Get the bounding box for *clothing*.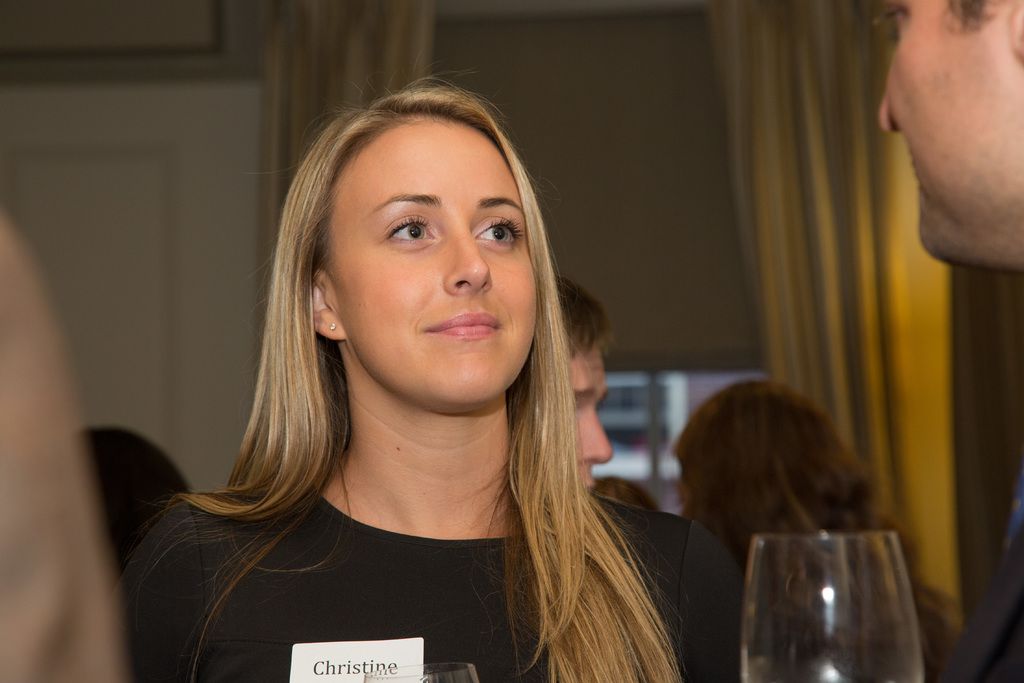
[95,350,644,659].
